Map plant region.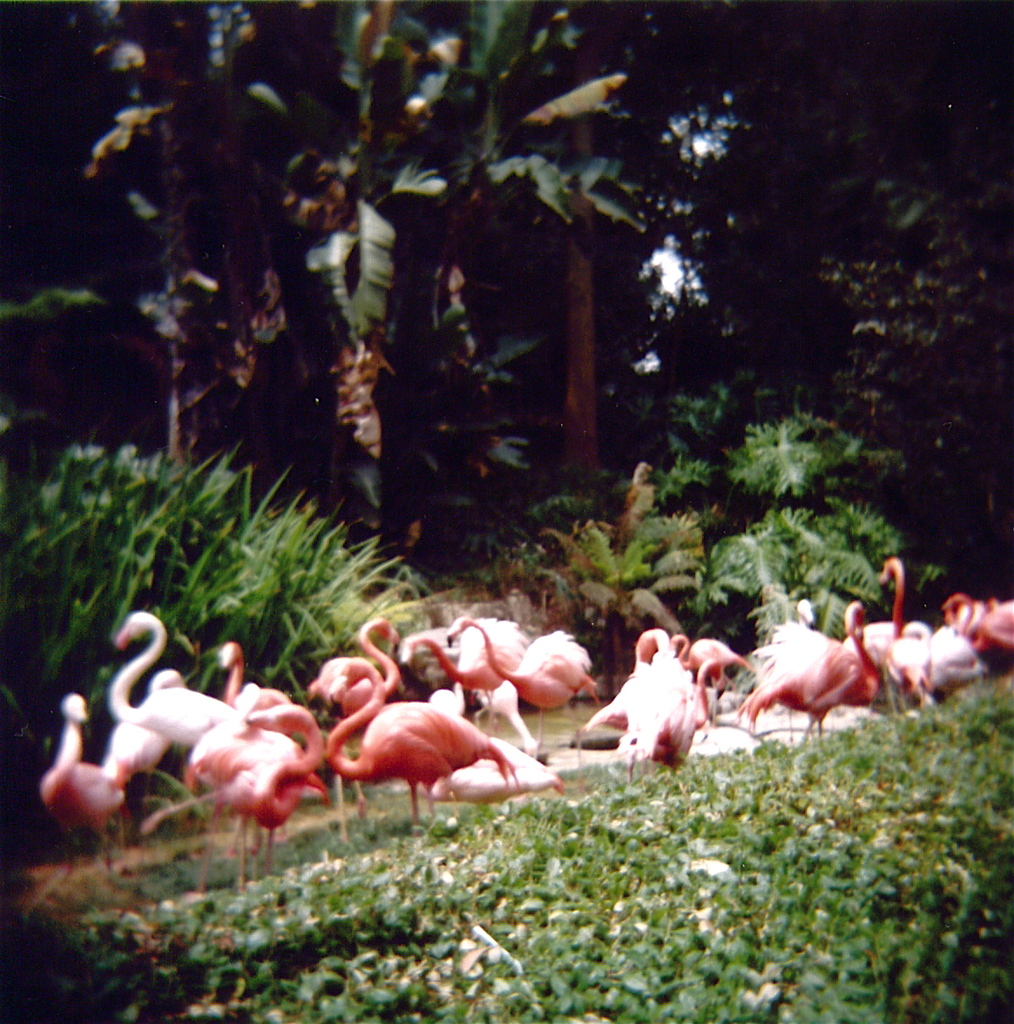
Mapped to [x1=0, y1=436, x2=432, y2=809].
